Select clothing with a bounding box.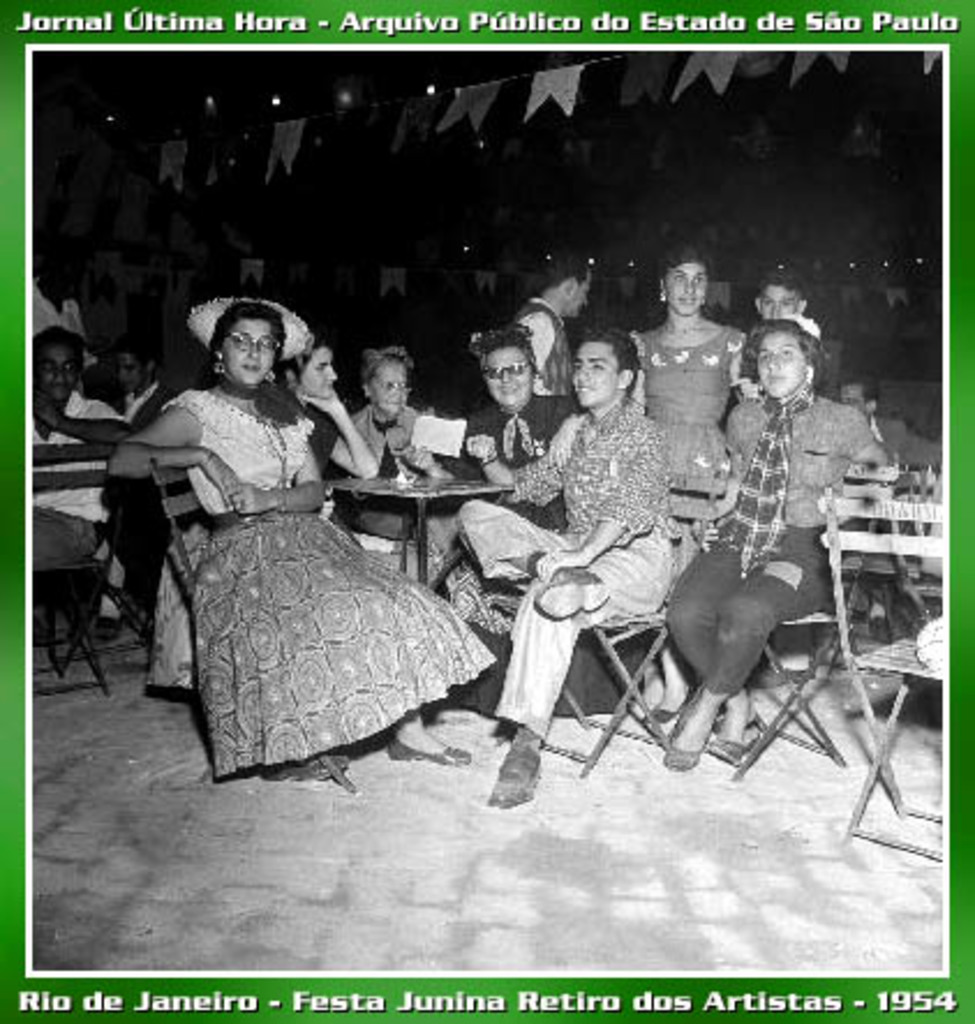
Rect(35, 379, 139, 562).
